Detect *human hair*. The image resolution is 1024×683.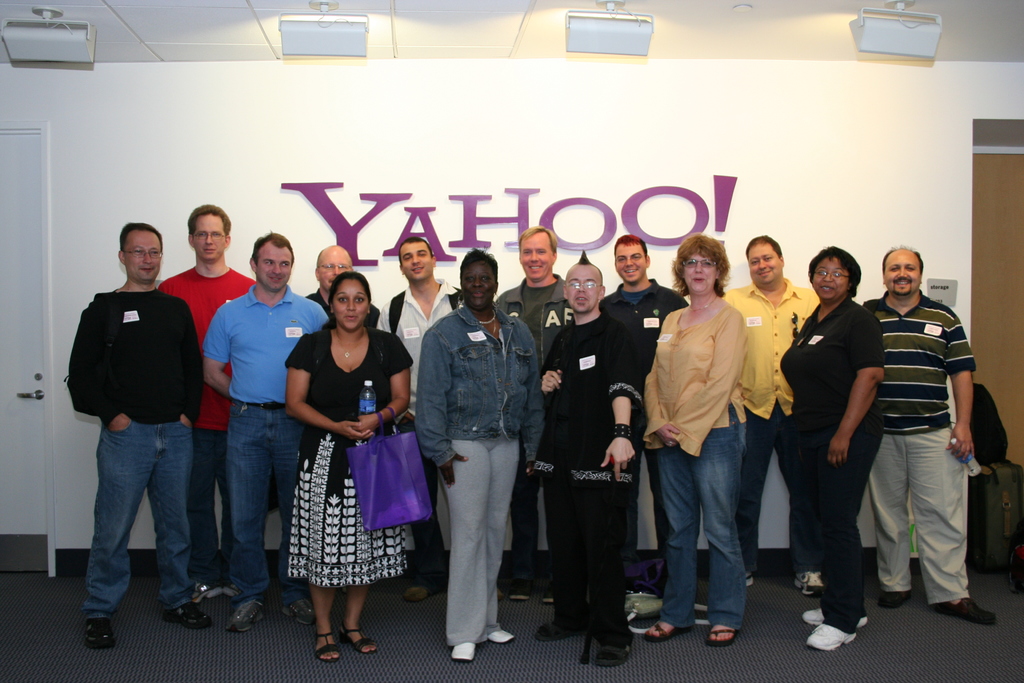
pyautogui.locateOnScreen(316, 245, 353, 266).
